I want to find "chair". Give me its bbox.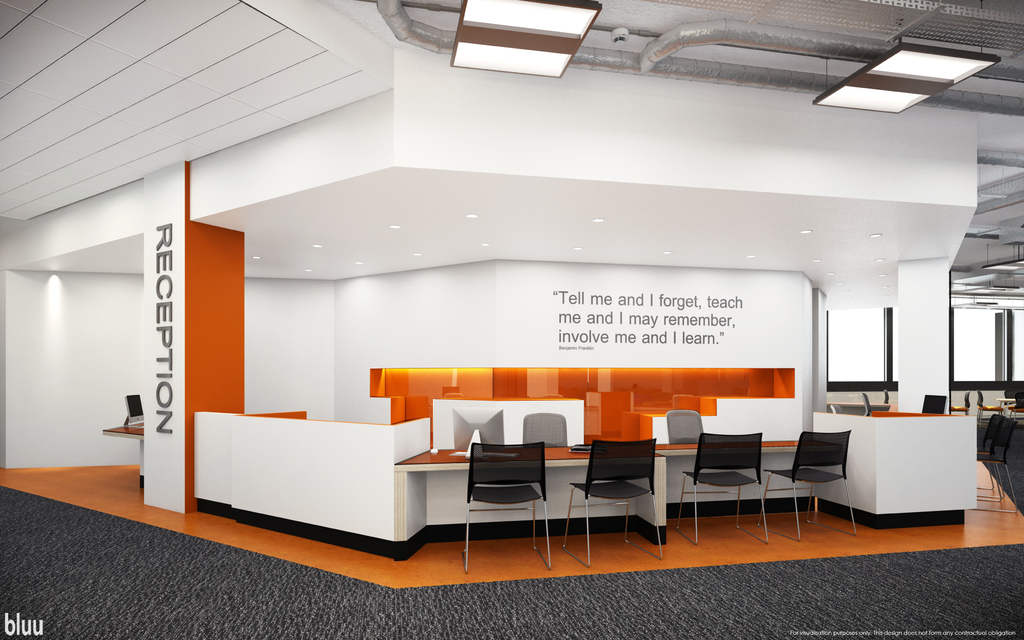
rect(758, 429, 855, 541).
